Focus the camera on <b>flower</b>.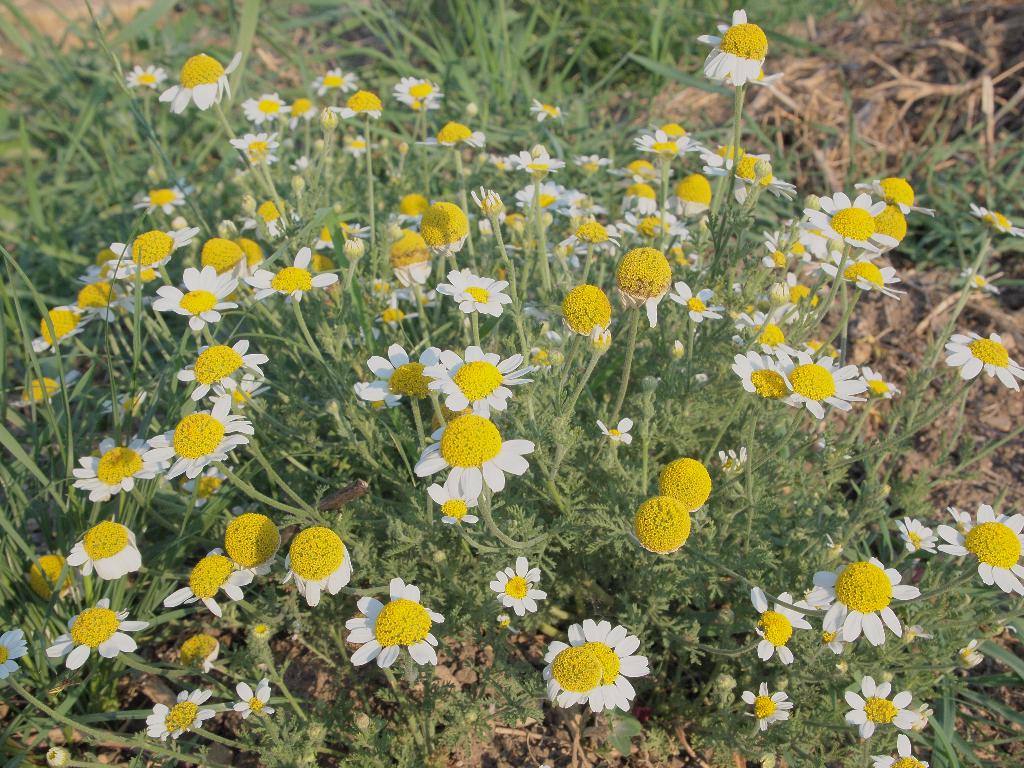
Focus region: BBox(426, 119, 483, 154).
